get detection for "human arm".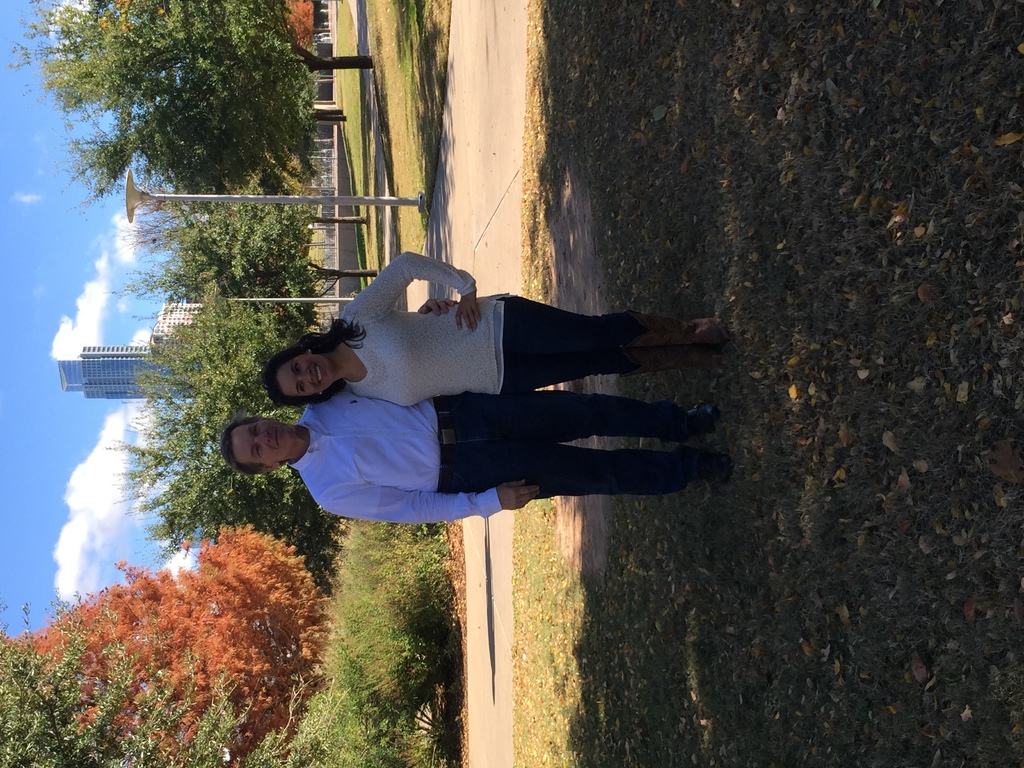
Detection: pyautogui.locateOnScreen(346, 248, 479, 333).
